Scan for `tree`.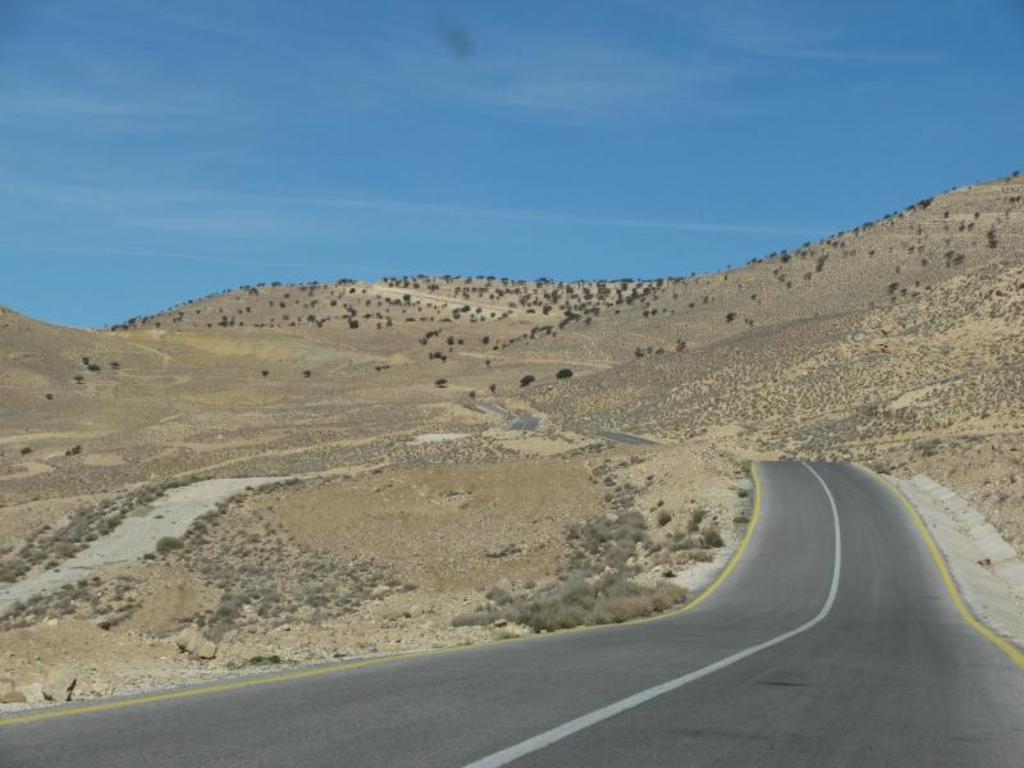
Scan result: 91,365,101,371.
